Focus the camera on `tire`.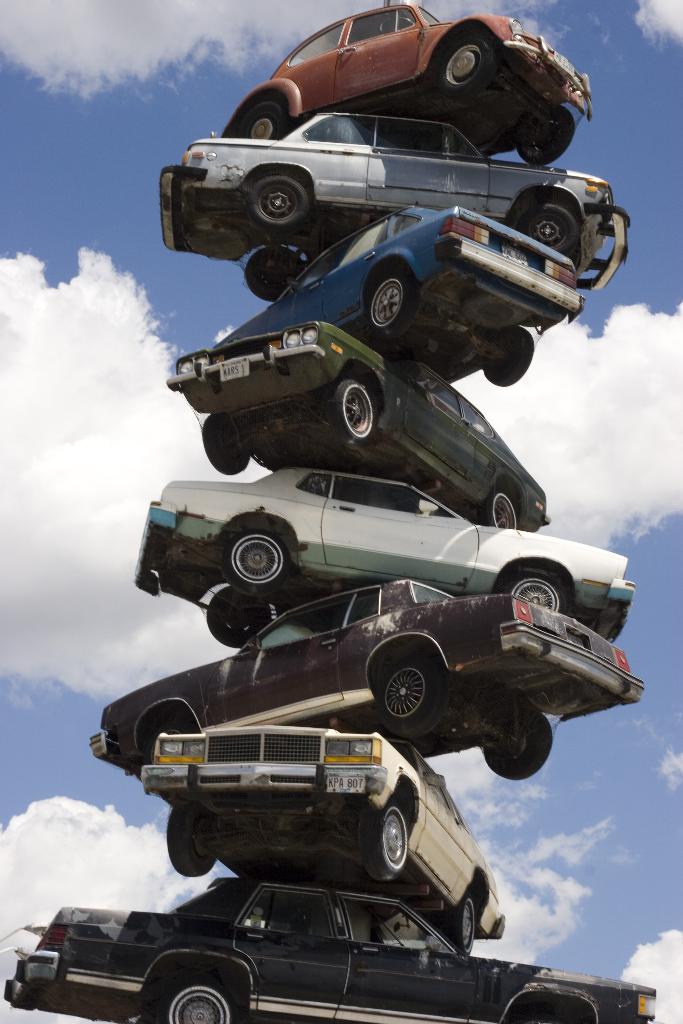
Focus region: x1=436, y1=47, x2=492, y2=92.
